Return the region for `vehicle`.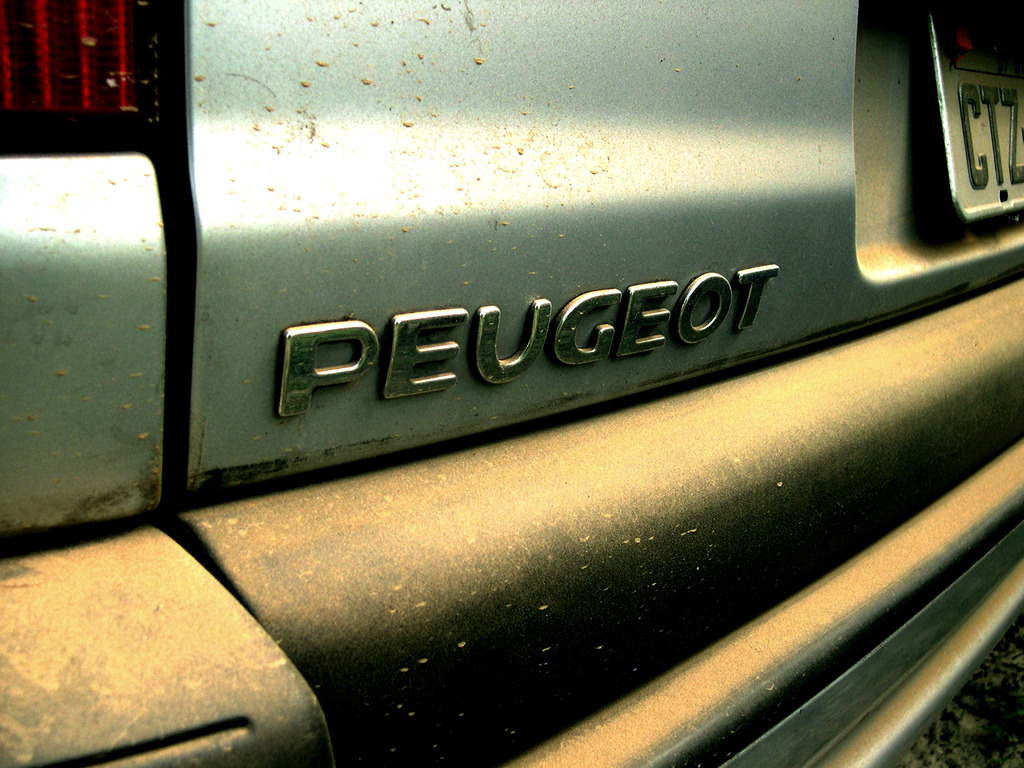
(x1=20, y1=44, x2=1023, y2=652).
